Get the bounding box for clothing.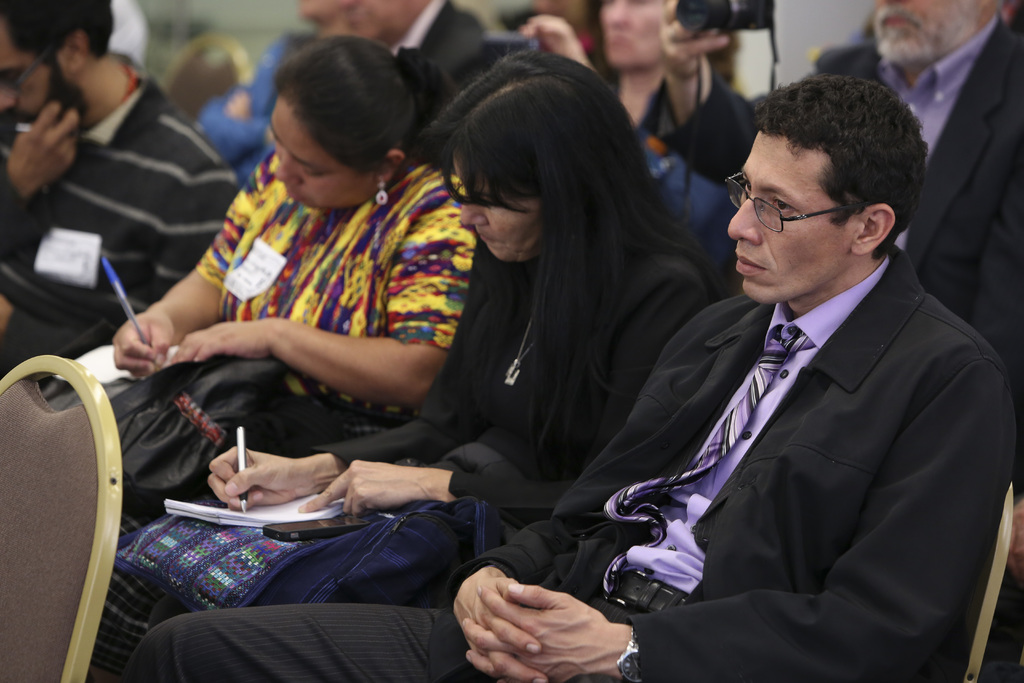
x1=392 y1=0 x2=533 y2=140.
